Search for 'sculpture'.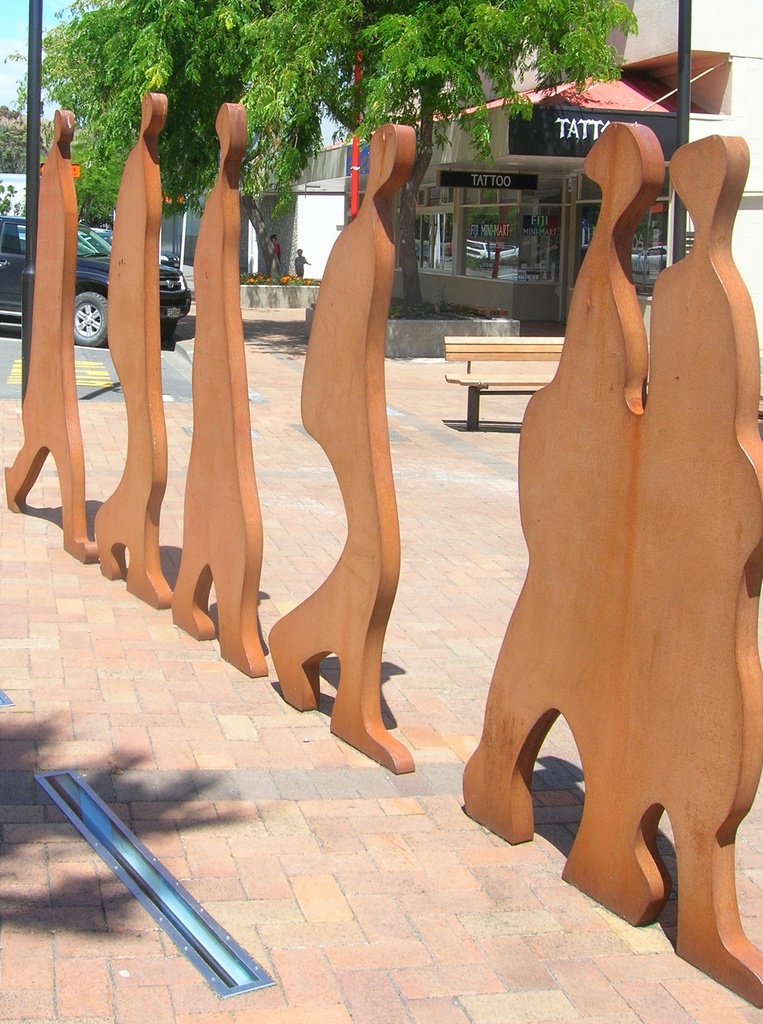
Found at Rect(168, 103, 275, 668).
